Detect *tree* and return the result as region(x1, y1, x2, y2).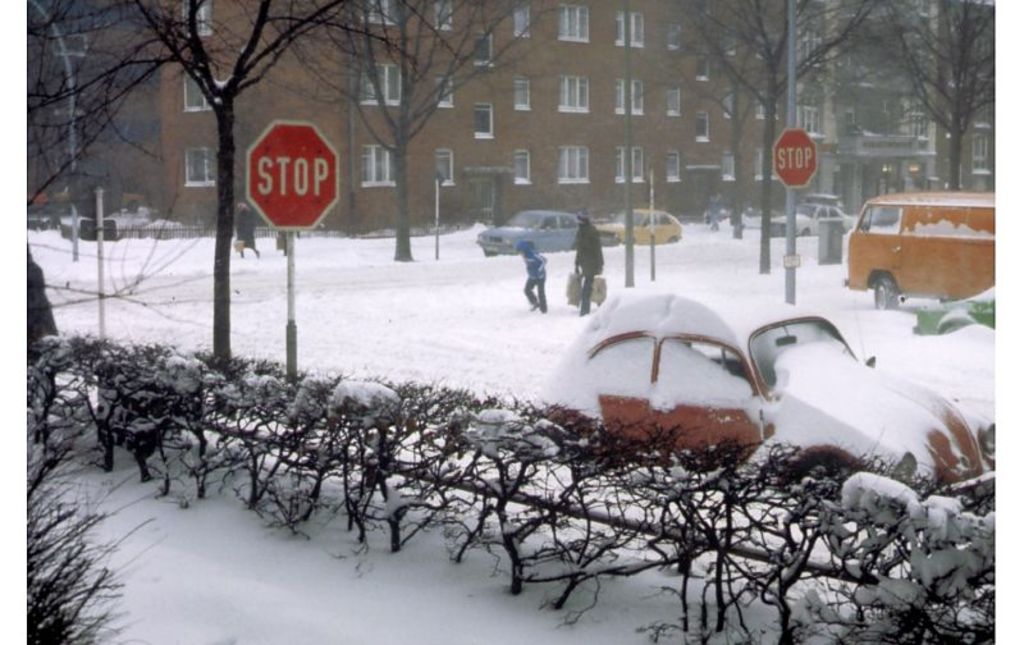
region(669, 0, 874, 275).
